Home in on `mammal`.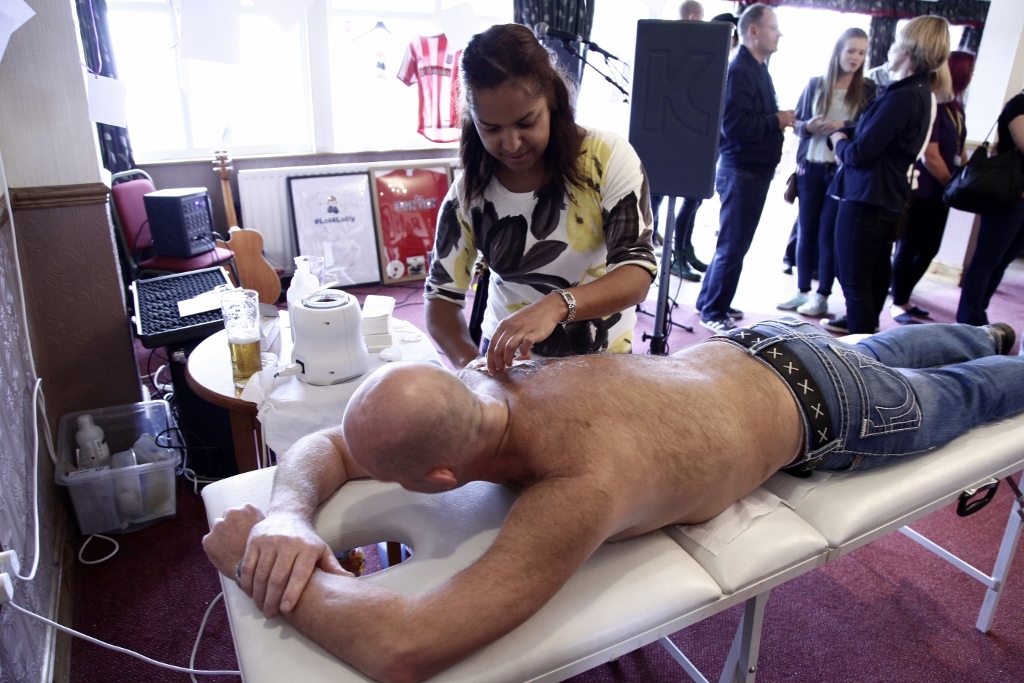
Homed in at box(674, 0, 707, 278).
